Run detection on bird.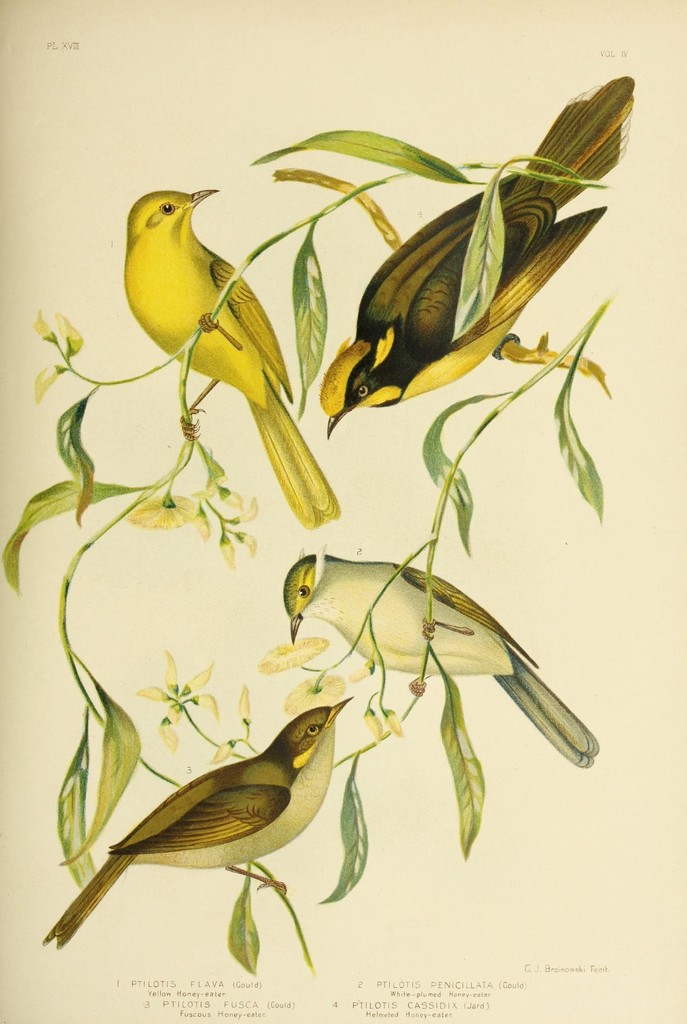
Result: x1=269 y1=552 x2=602 y2=769.
